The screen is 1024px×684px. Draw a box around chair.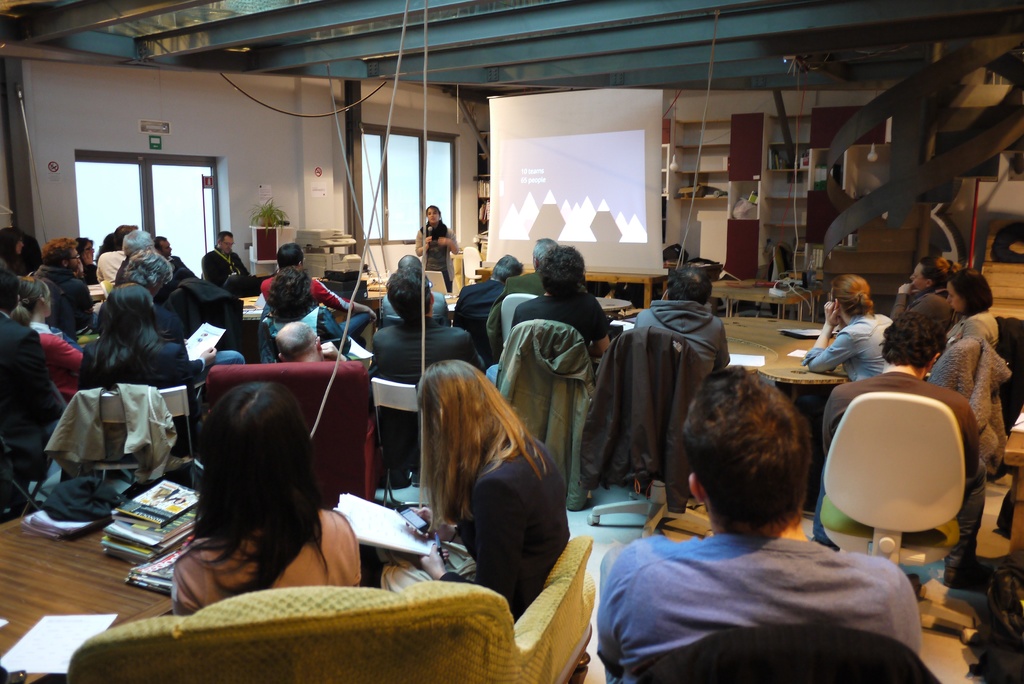
bbox=(61, 536, 598, 683).
